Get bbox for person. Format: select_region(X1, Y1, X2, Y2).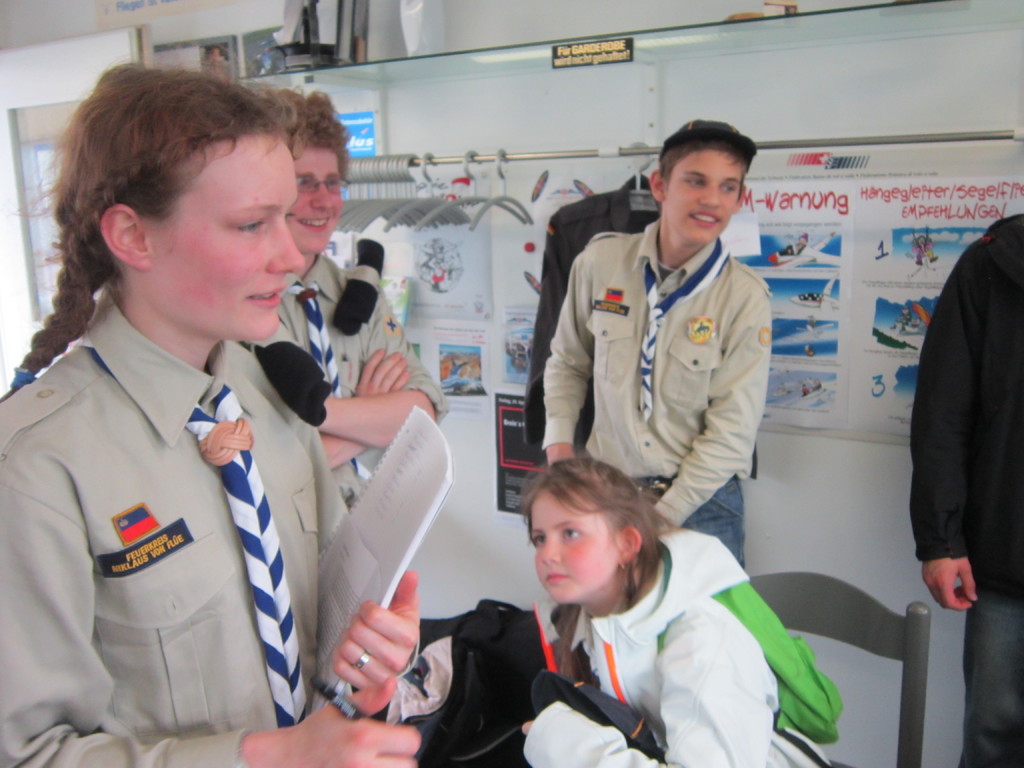
select_region(542, 127, 793, 607).
